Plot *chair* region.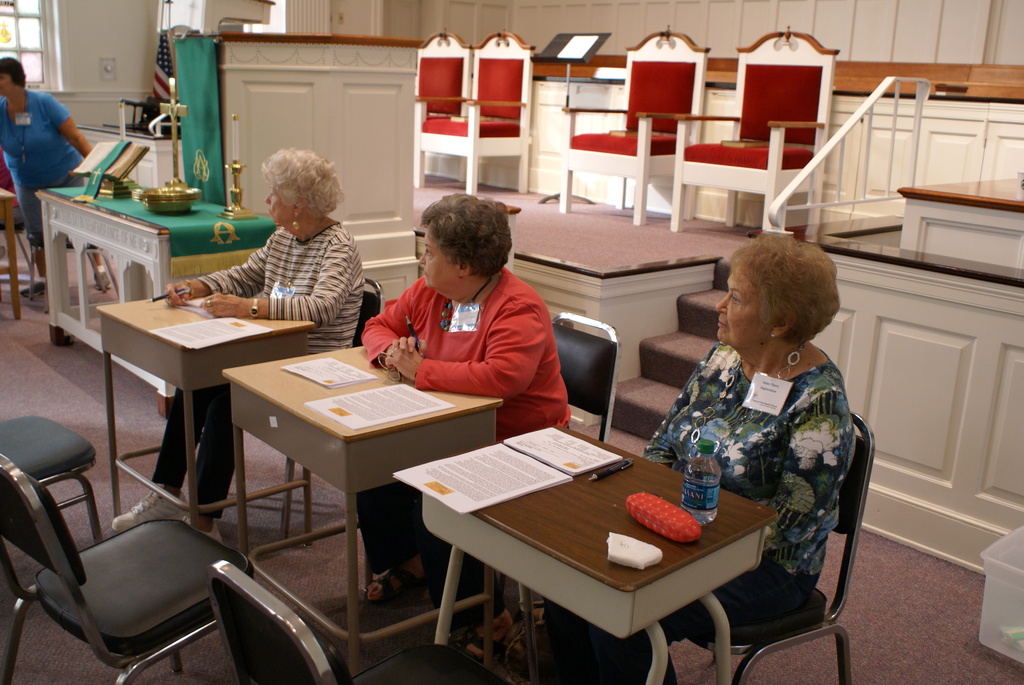
Plotted at l=409, t=375, r=623, b=615.
